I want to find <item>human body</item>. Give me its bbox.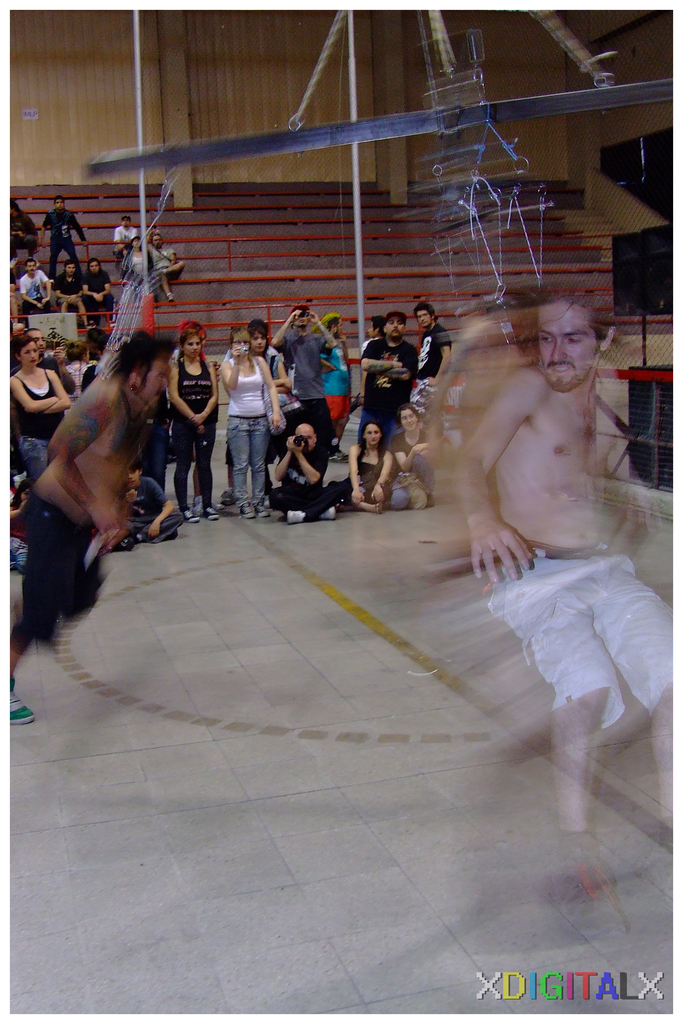
box=[126, 460, 186, 545].
